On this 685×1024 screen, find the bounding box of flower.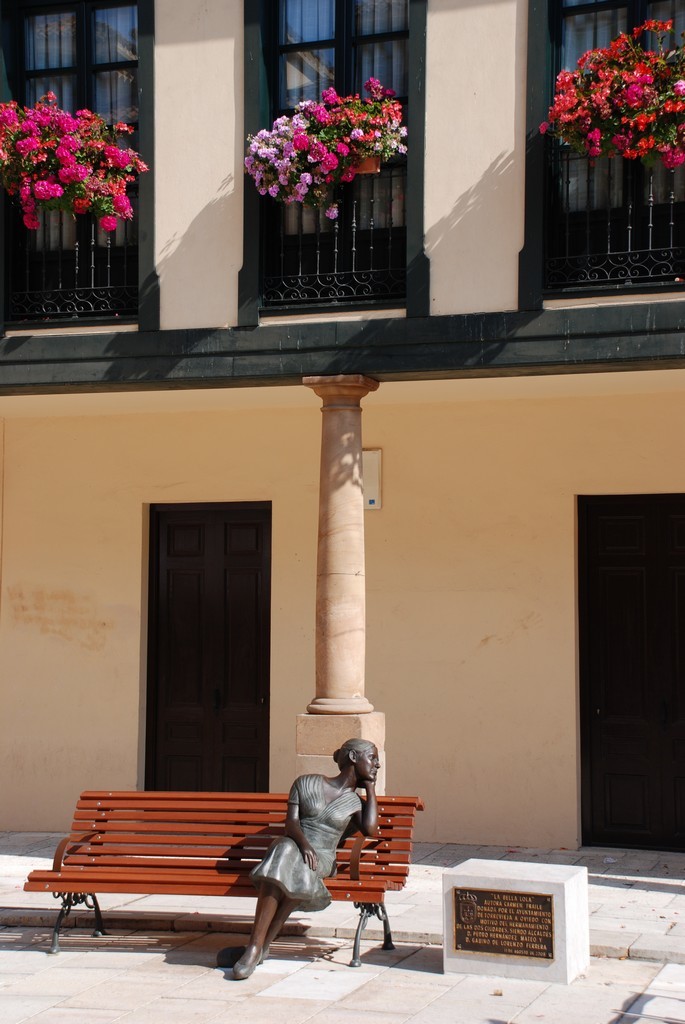
Bounding box: locate(322, 201, 342, 220).
